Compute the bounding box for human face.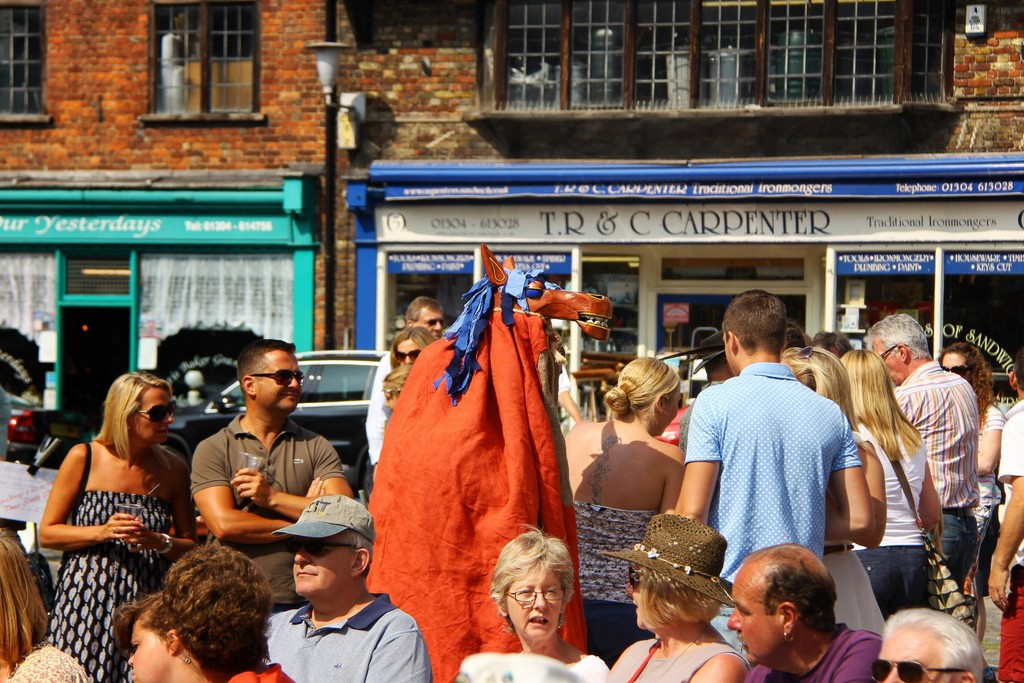
(x1=874, y1=336, x2=903, y2=389).
